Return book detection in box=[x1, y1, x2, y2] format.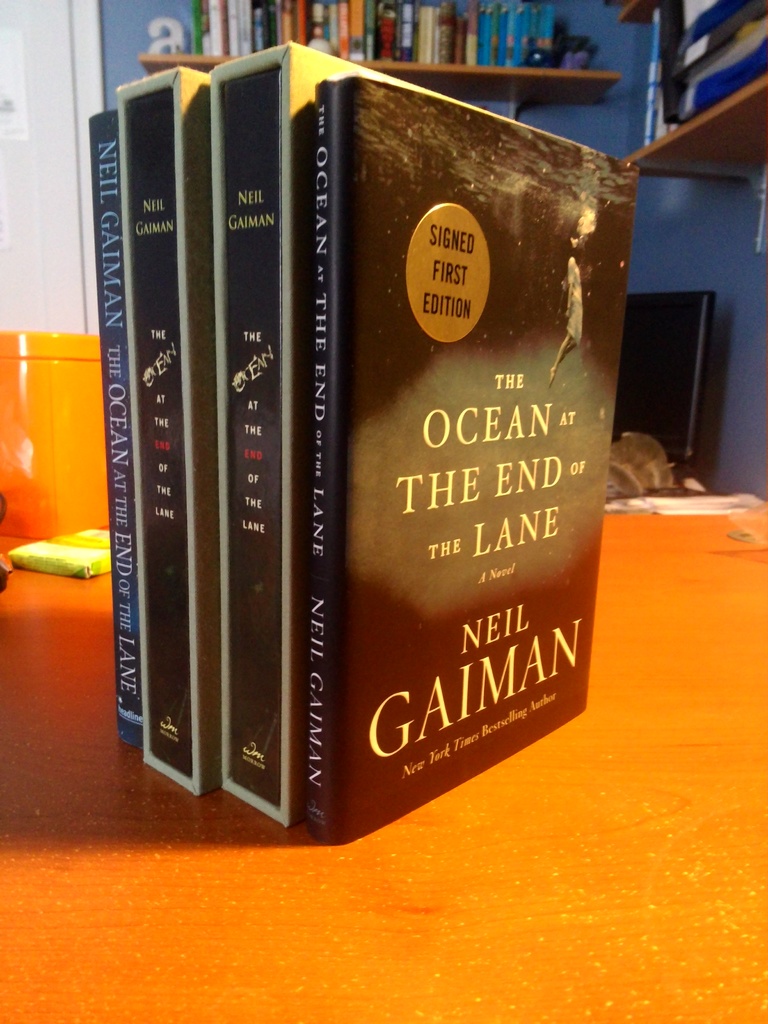
box=[111, 64, 212, 799].
